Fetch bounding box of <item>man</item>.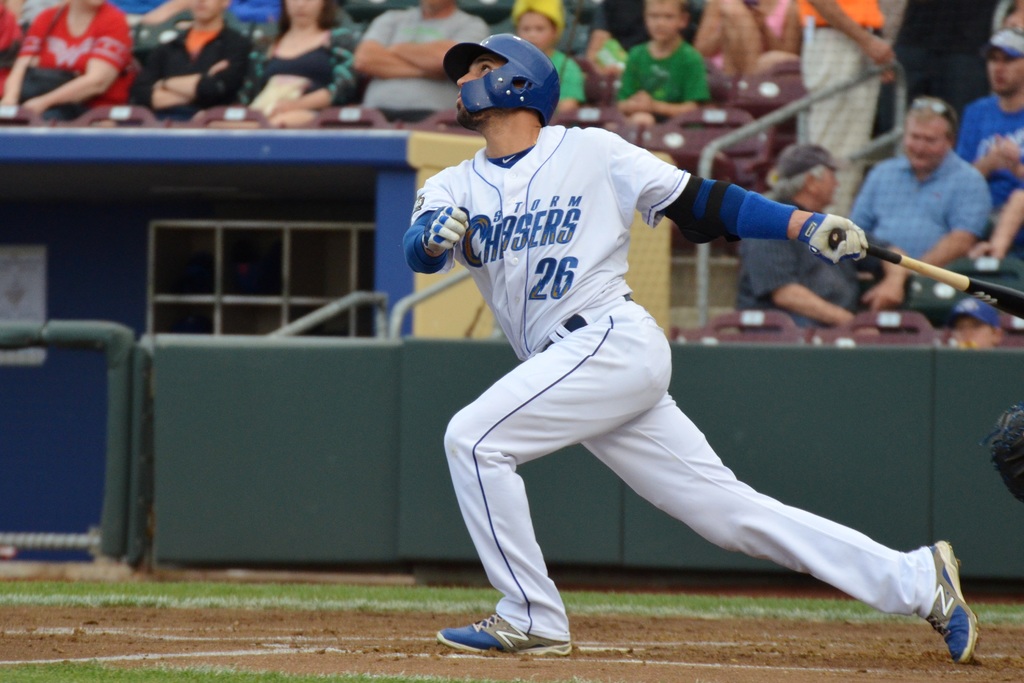
Bbox: 854:94:988:283.
